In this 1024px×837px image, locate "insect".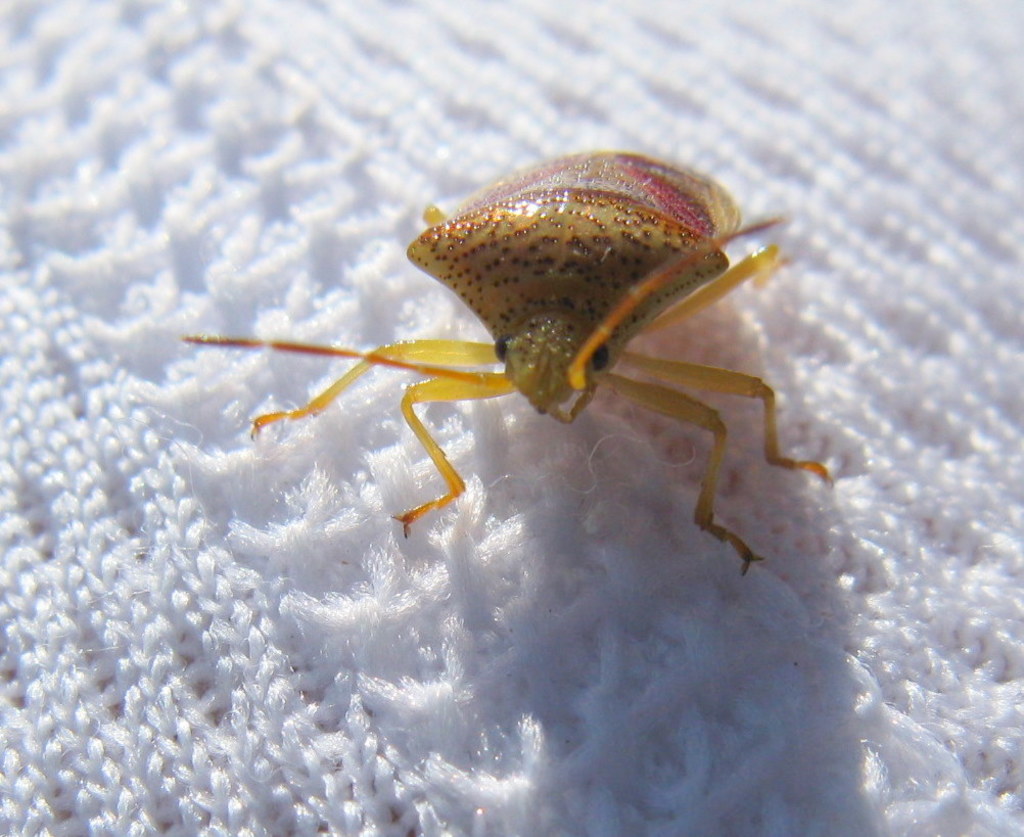
Bounding box: box=[187, 144, 833, 584].
